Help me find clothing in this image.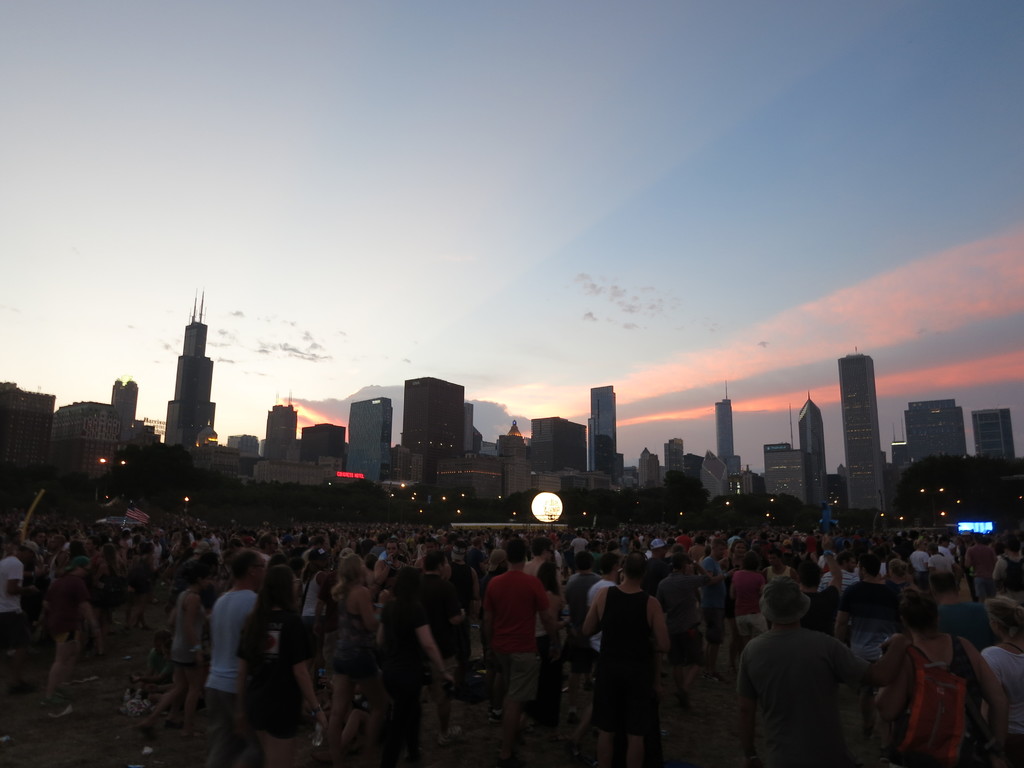
Found it: (left=817, top=570, right=857, bottom=589).
